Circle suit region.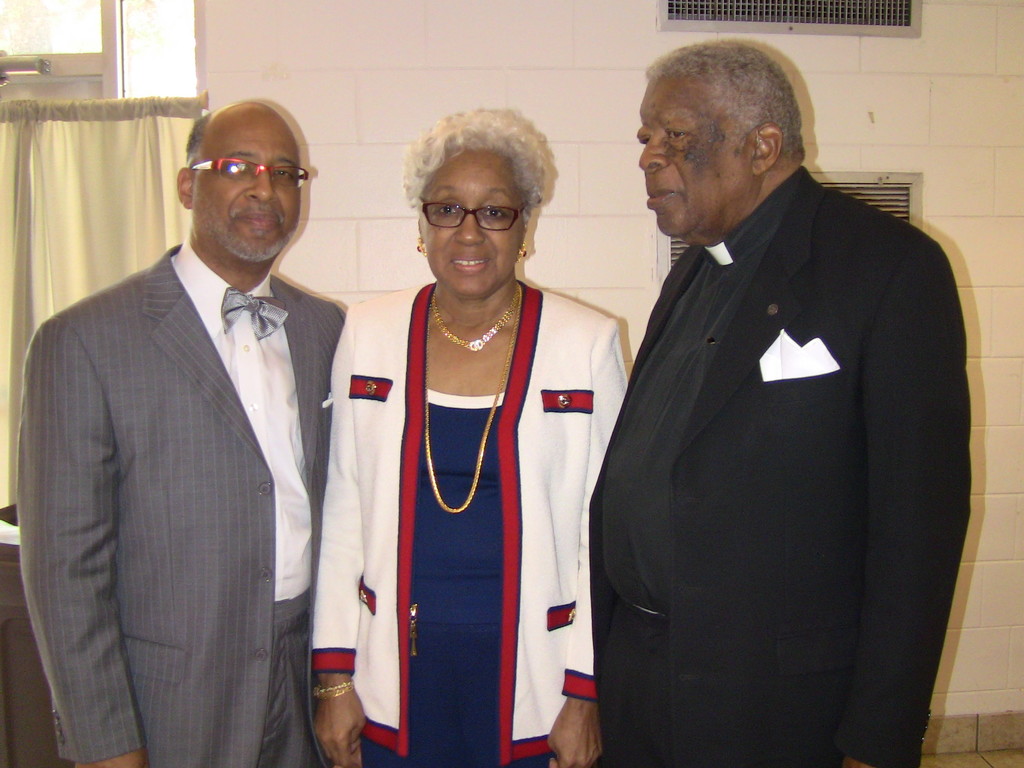
Region: [586, 164, 977, 767].
